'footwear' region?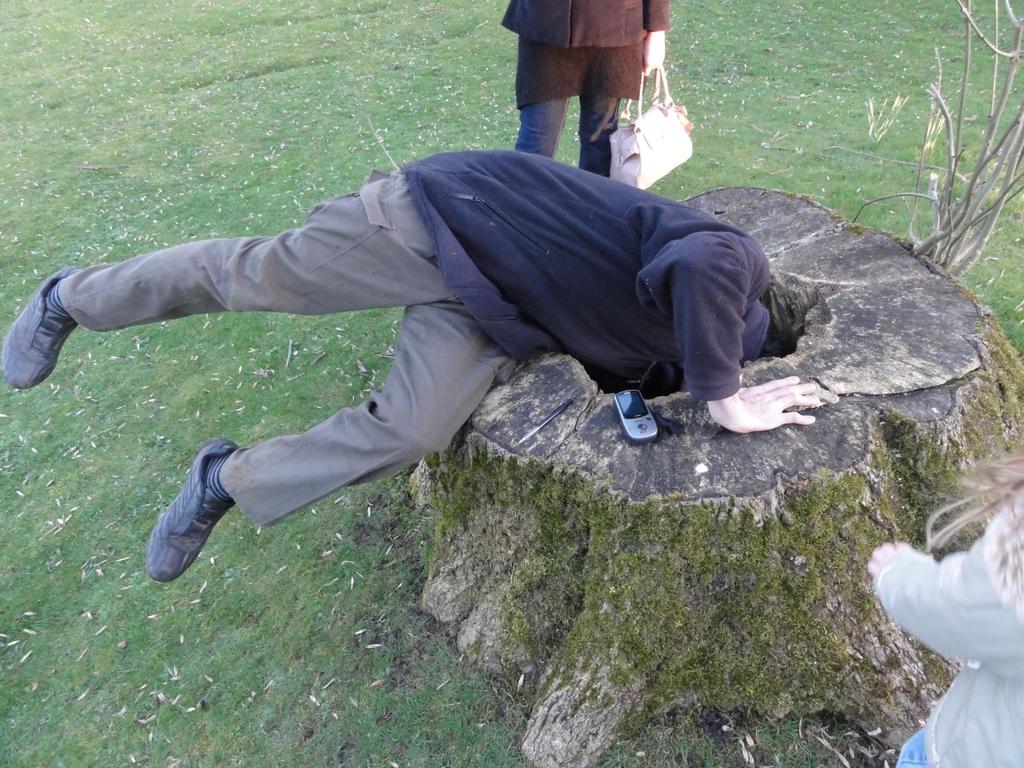
crop(133, 454, 245, 583)
